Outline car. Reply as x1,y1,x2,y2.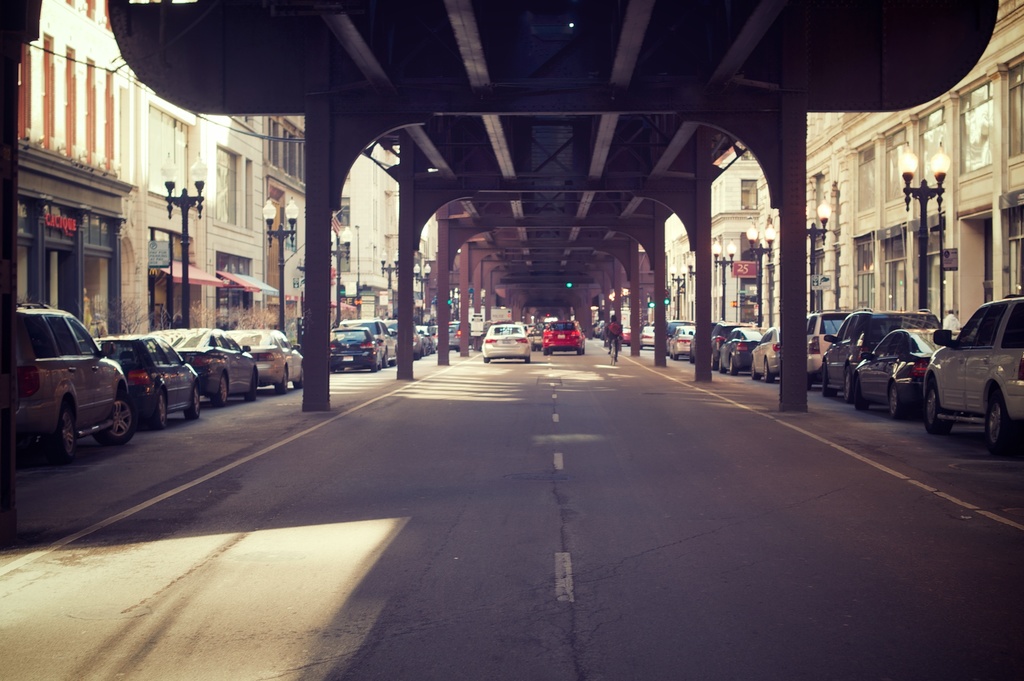
236,324,304,393.
